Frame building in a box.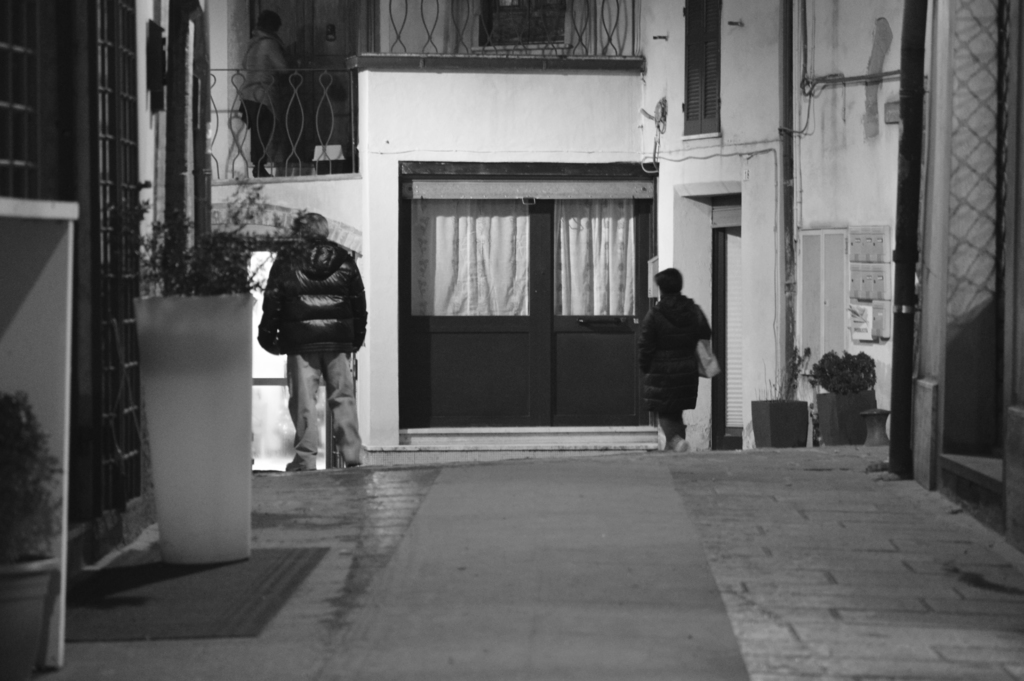
(left=198, top=0, right=791, bottom=456).
